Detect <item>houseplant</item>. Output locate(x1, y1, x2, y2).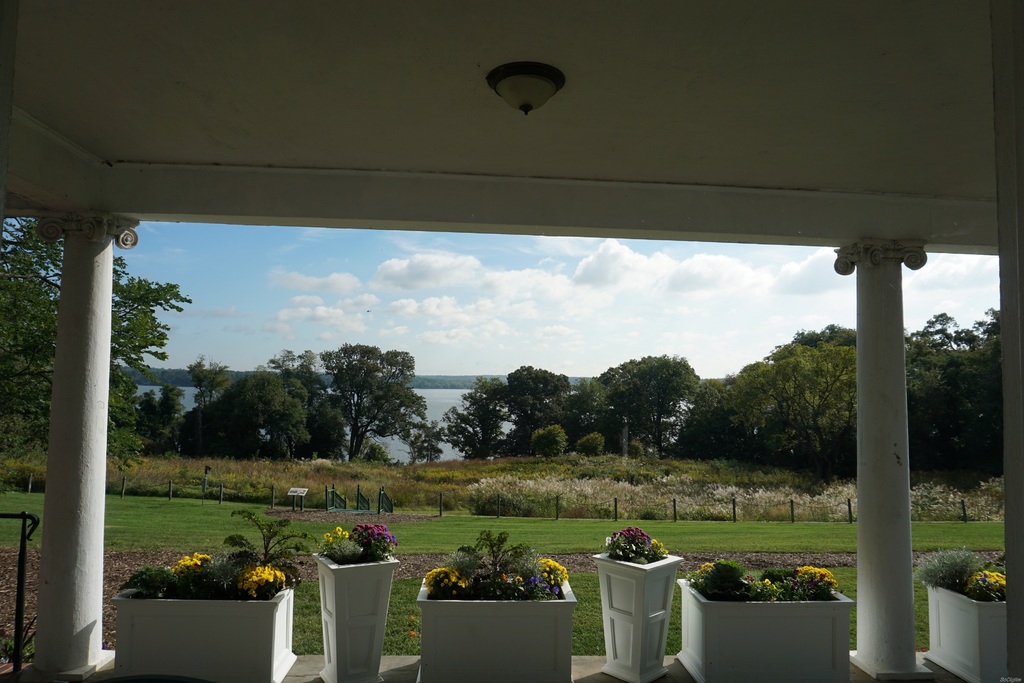
locate(310, 523, 399, 682).
